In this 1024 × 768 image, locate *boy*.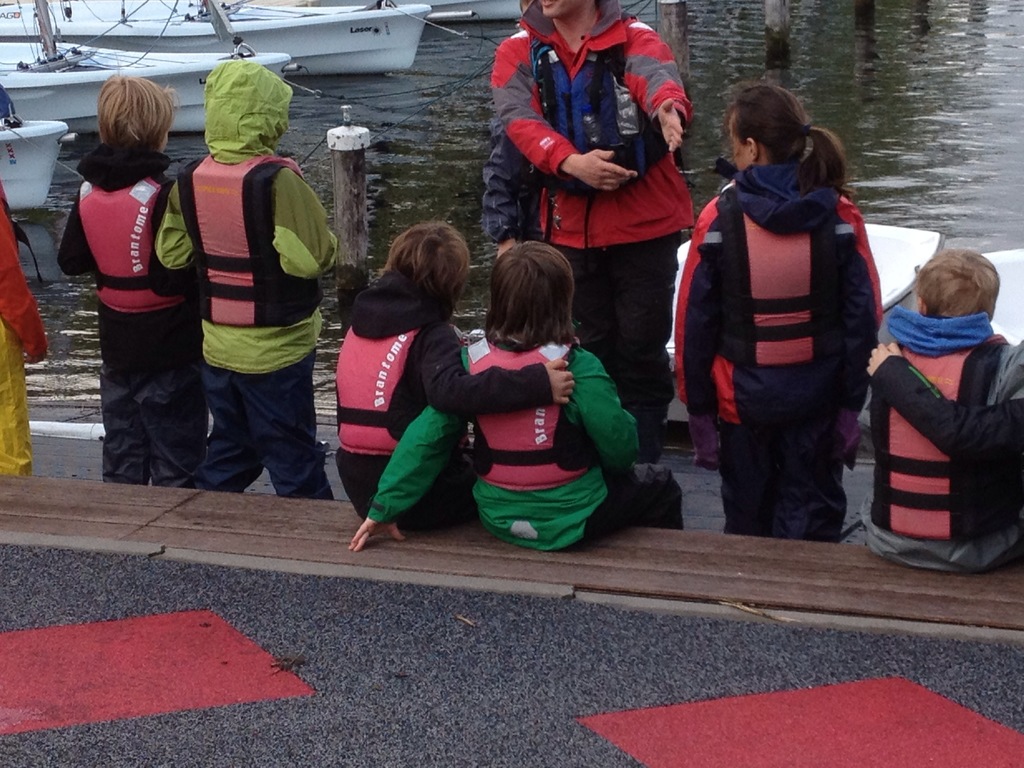
Bounding box: 862:246:1023:570.
